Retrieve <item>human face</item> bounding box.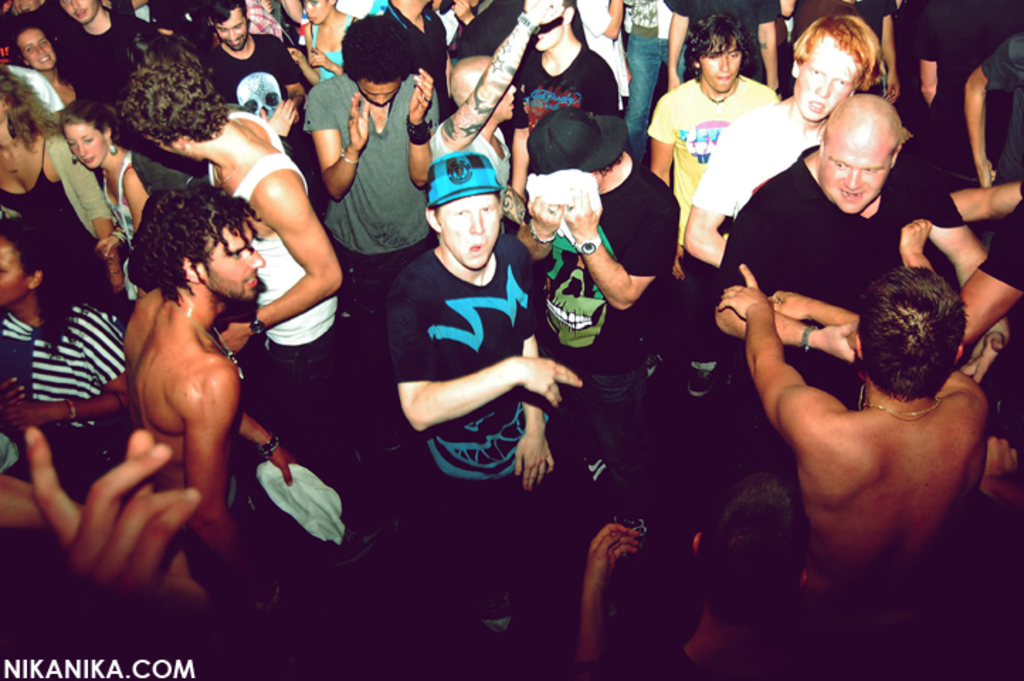
Bounding box: pyautogui.locateOnScreen(57, 3, 96, 20).
